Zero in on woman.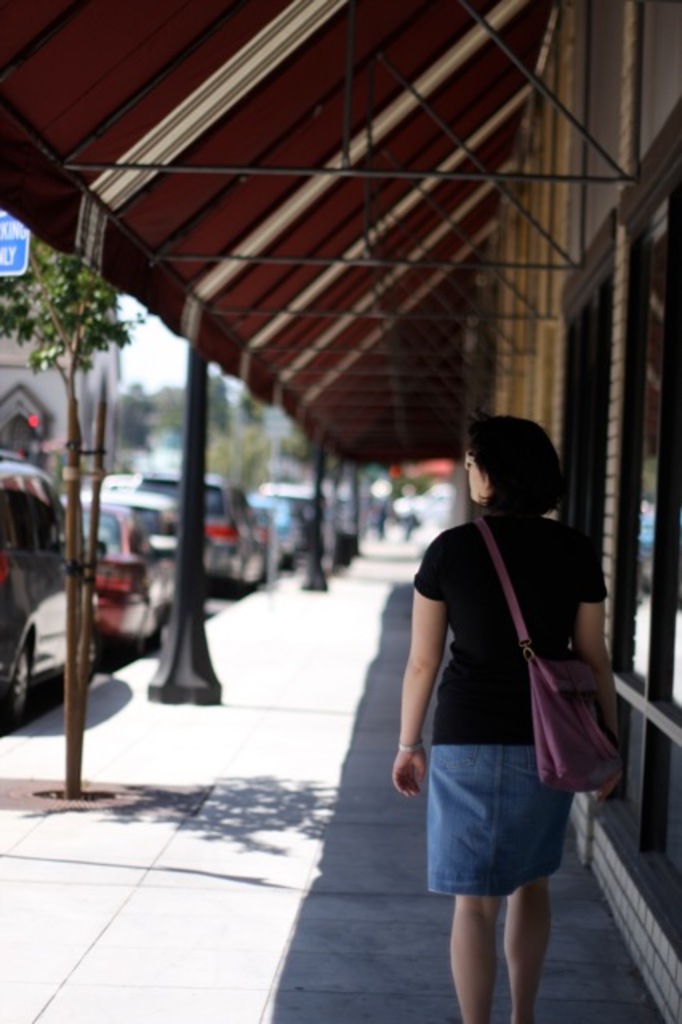
Zeroed in: bbox=(391, 382, 621, 1005).
